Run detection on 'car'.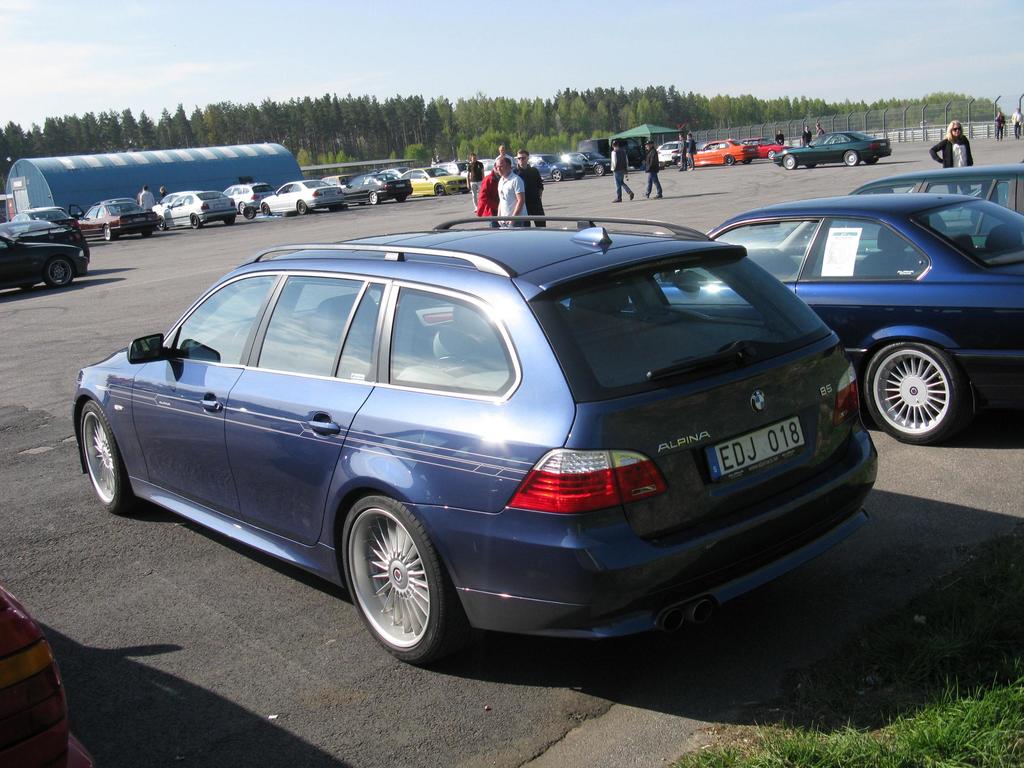
Result: 257,179,344,214.
